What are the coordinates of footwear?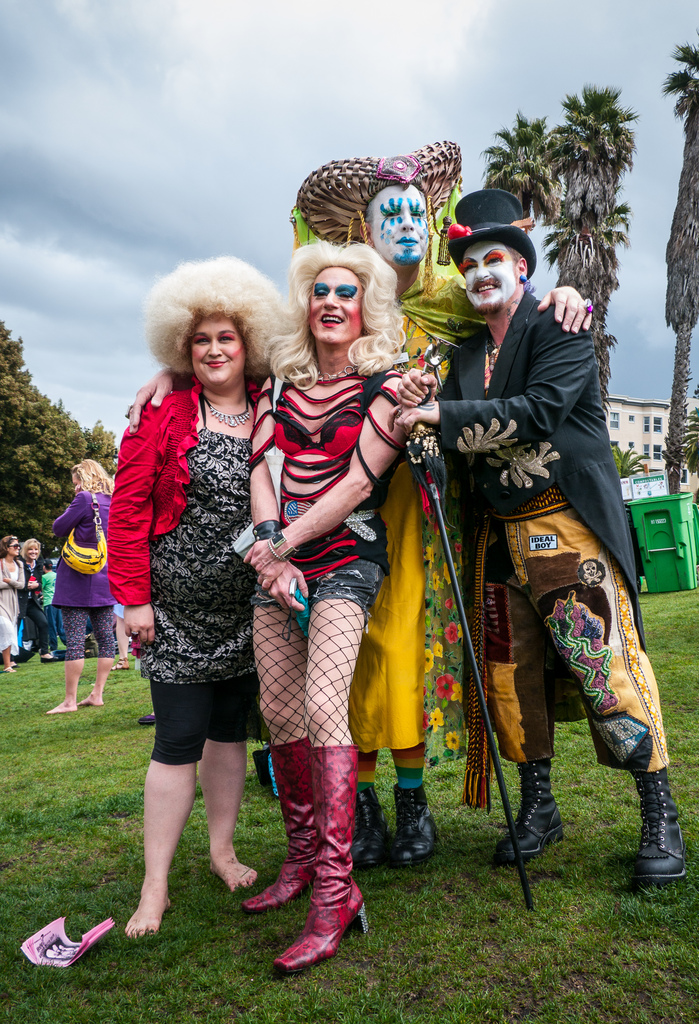
[x1=630, y1=760, x2=690, y2=883].
